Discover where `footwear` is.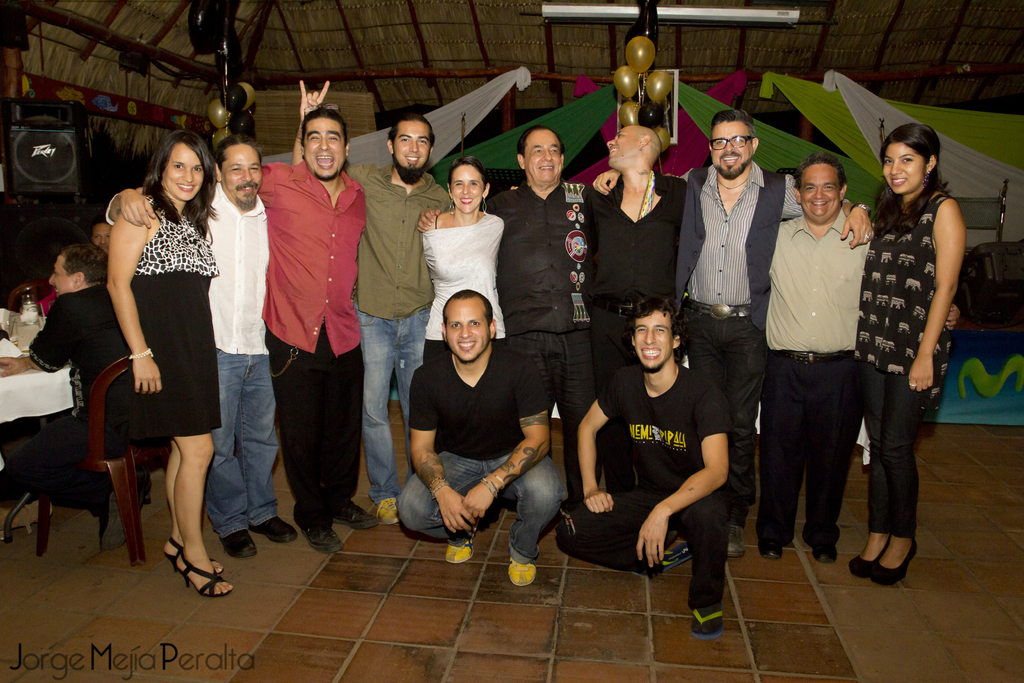
Discovered at 332, 504, 380, 528.
